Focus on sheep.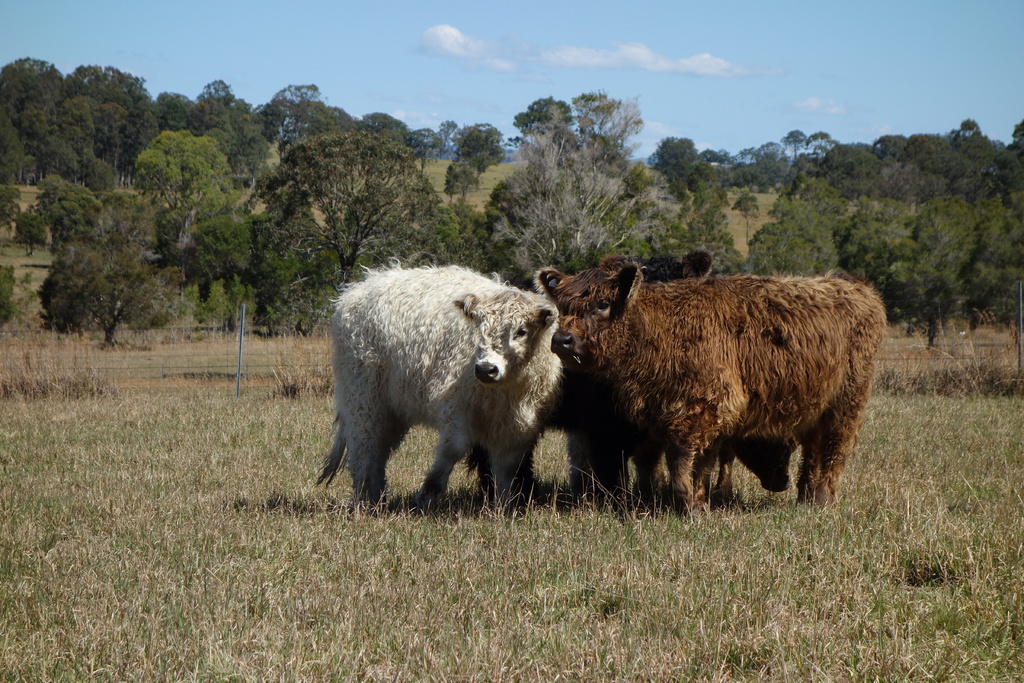
Focused at [314,249,563,514].
